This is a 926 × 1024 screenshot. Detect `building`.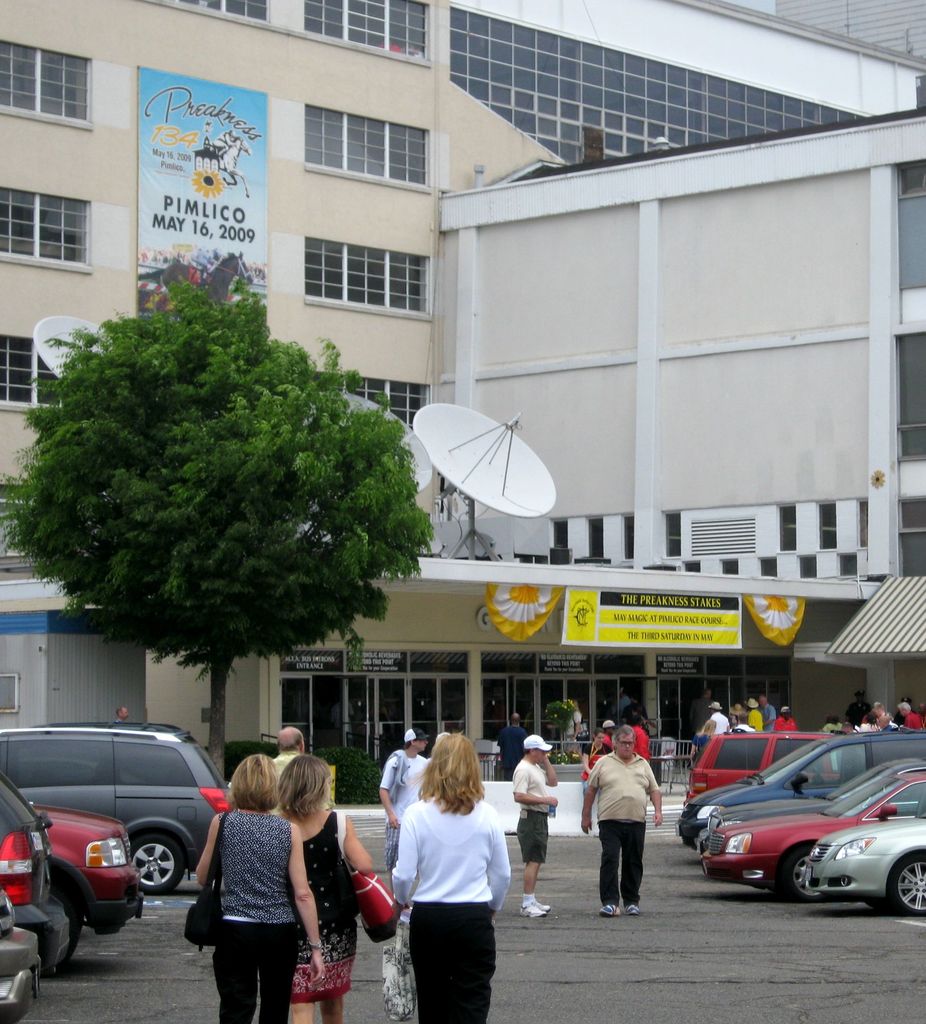
bbox=(0, 0, 925, 781).
